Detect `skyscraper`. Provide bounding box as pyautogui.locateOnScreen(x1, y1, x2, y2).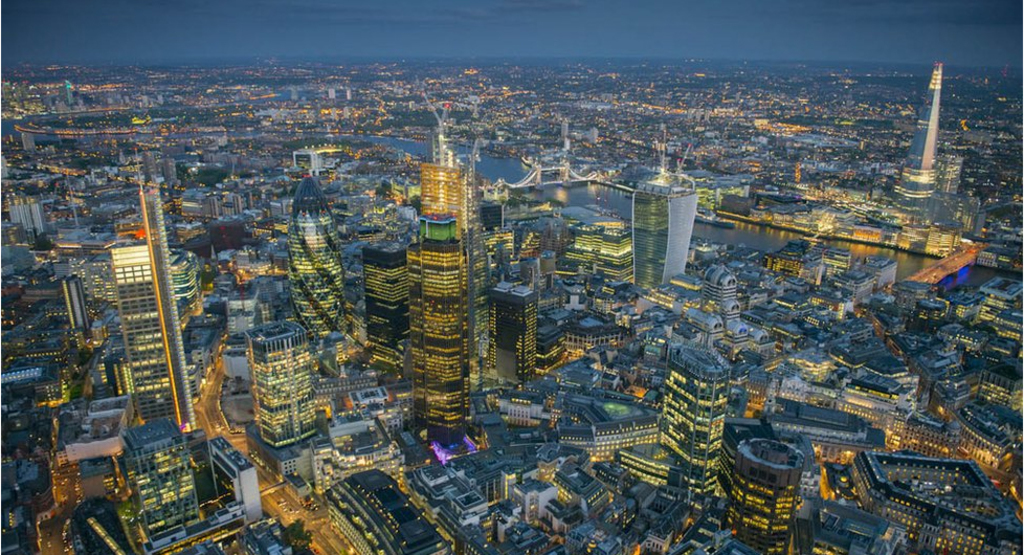
pyautogui.locateOnScreen(410, 238, 468, 450).
